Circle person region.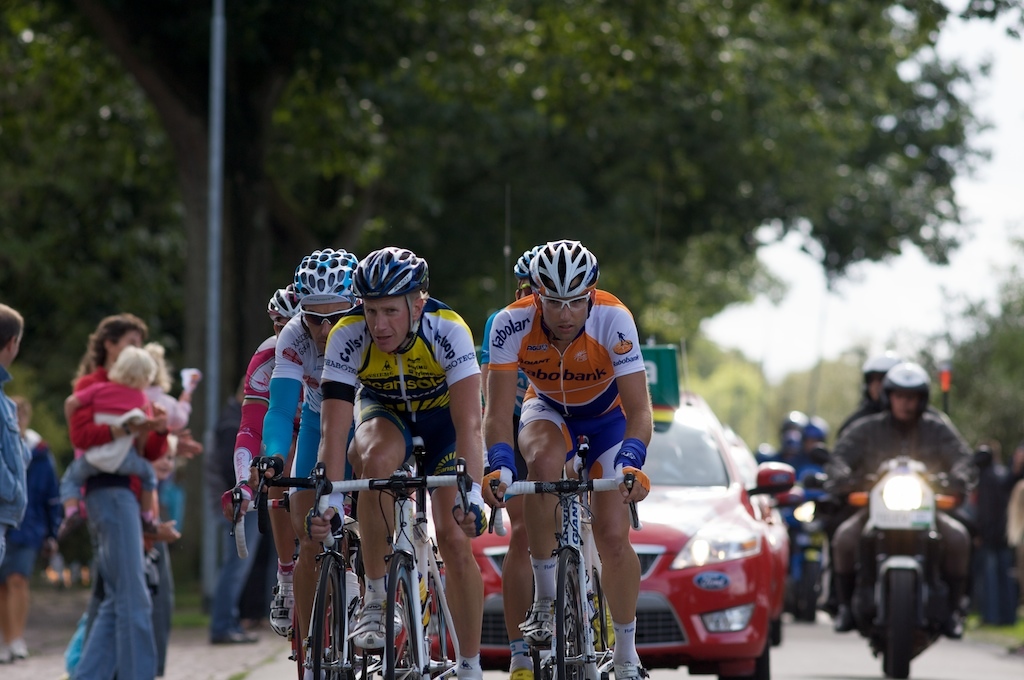
Region: 52/294/181/667.
